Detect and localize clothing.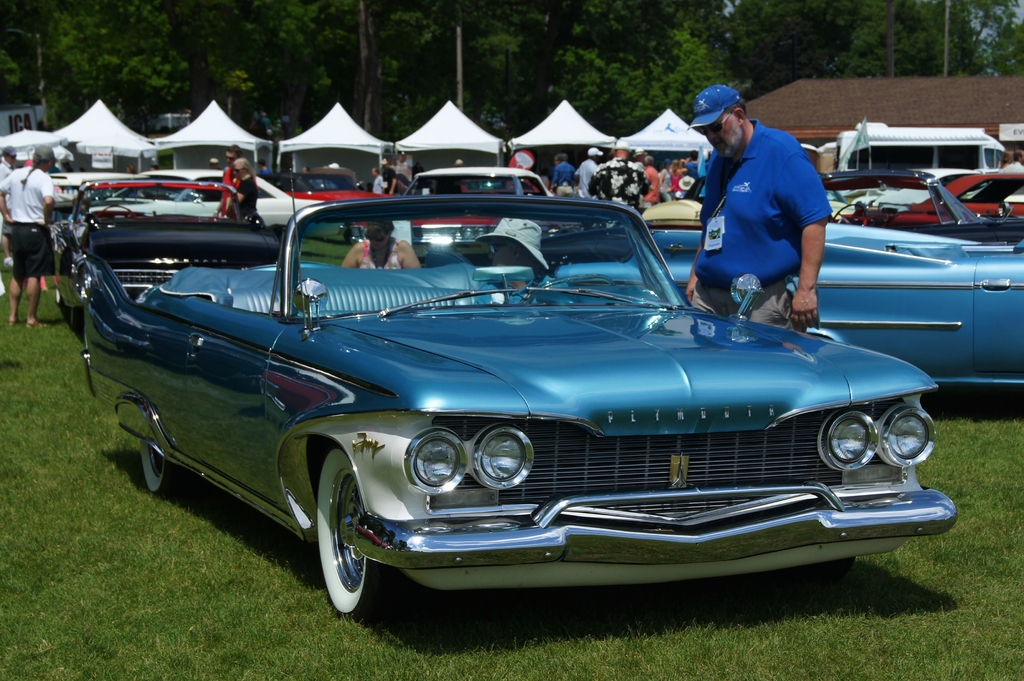
Localized at 257:164:273:177.
